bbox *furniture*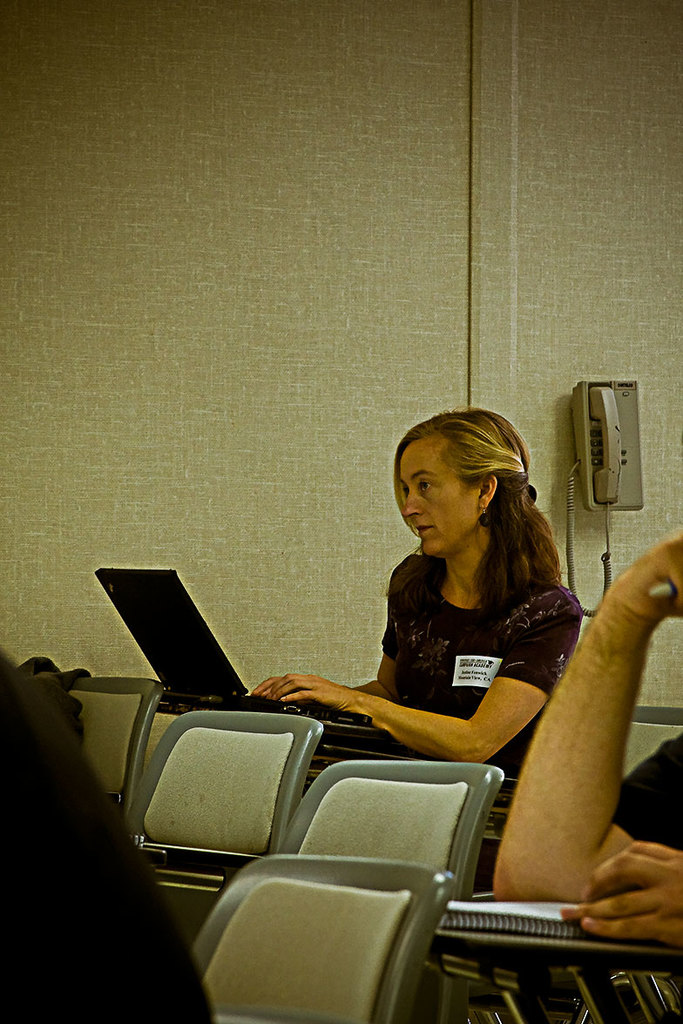
l=67, t=674, r=682, b=1023
